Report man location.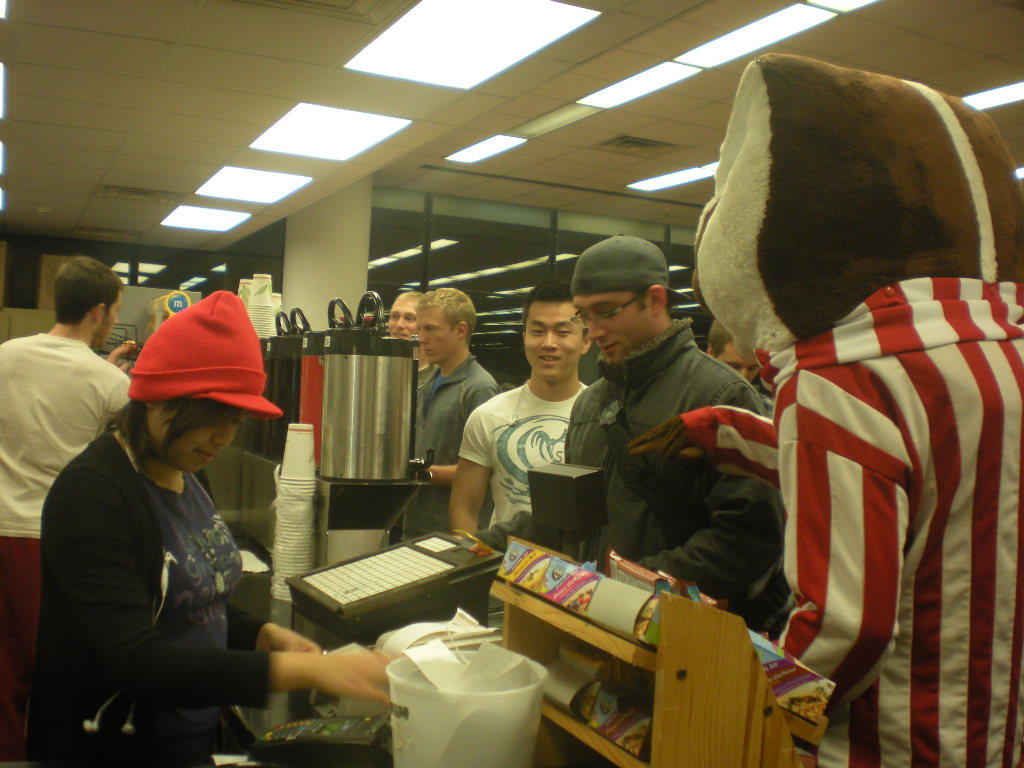
Report: bbox(378, 285, 439, 393).
